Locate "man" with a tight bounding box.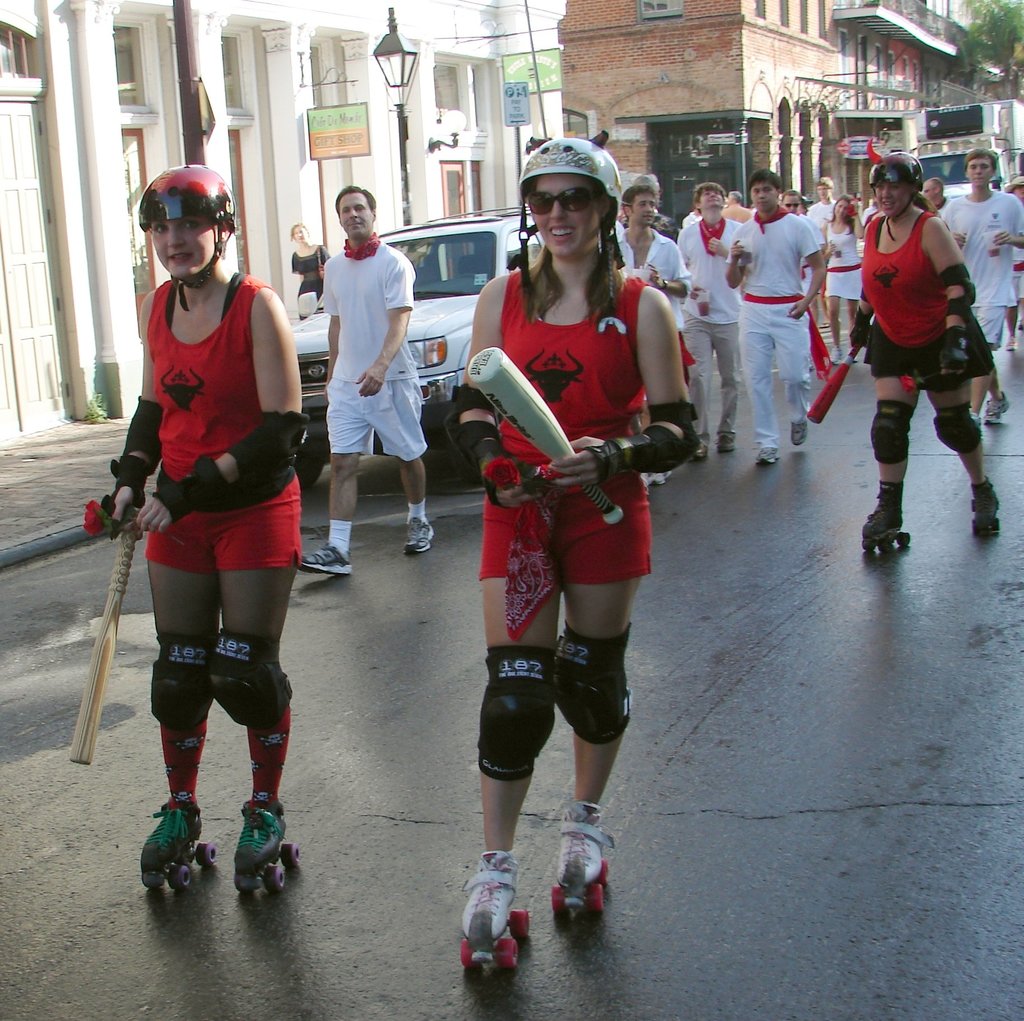
913:177:952:215.
